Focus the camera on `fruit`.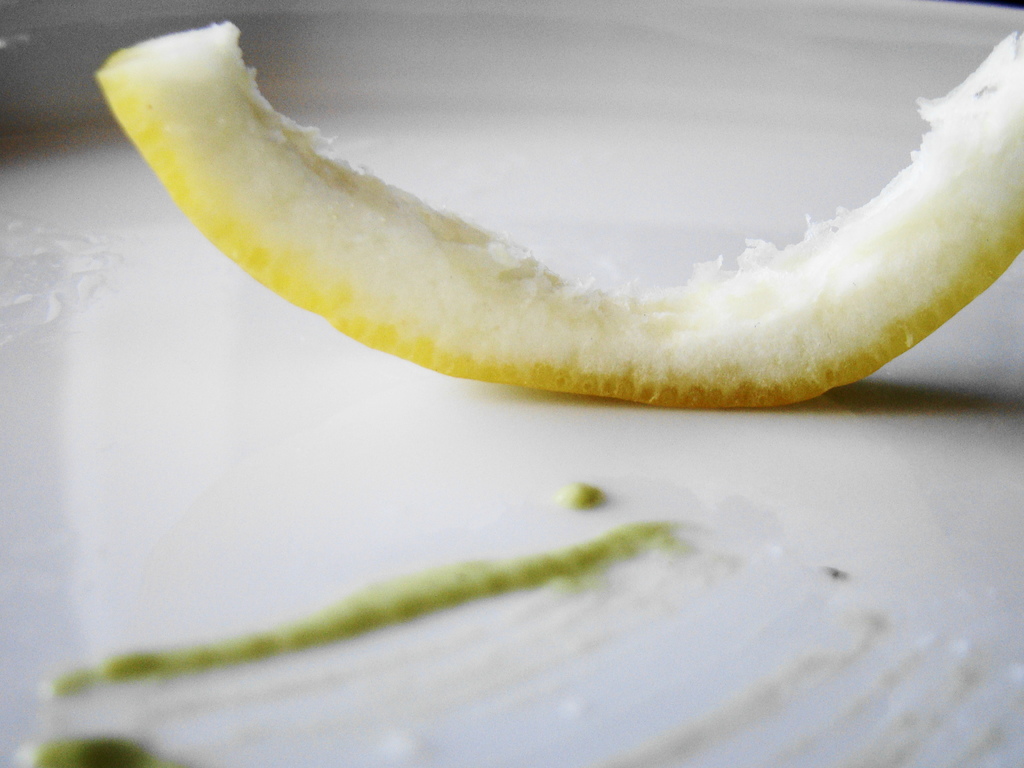
Focus region: 83, 17, 1023, 417.
